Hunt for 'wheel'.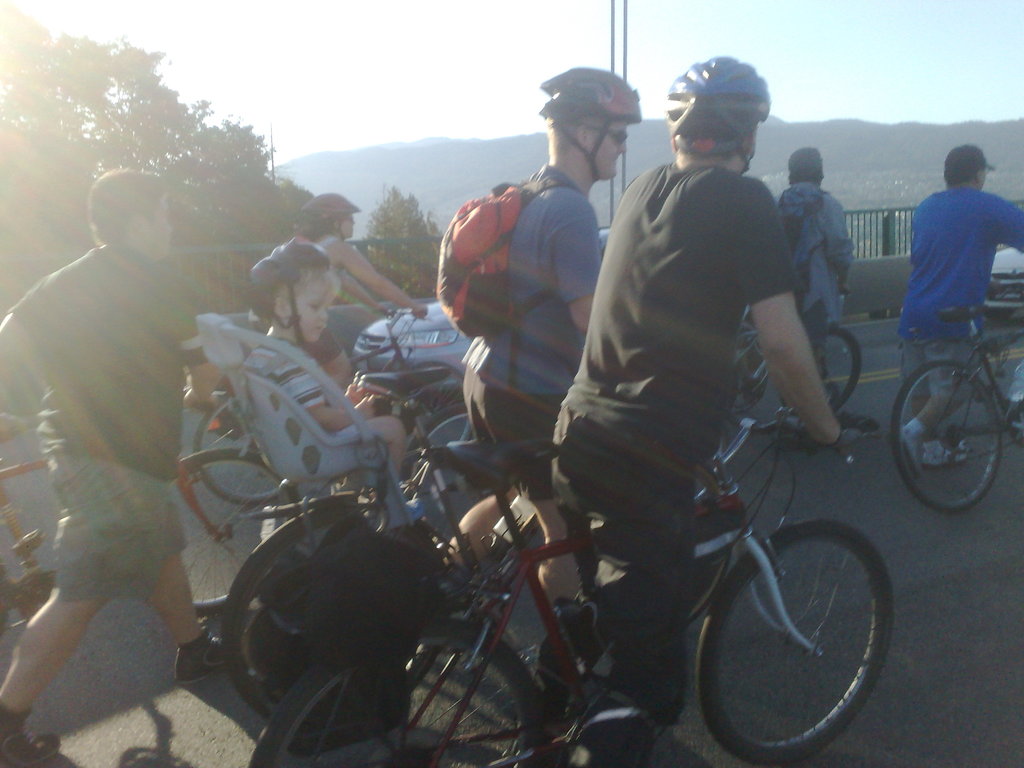
Hunted down at left=411, top=404, right=474, bottom=490.
